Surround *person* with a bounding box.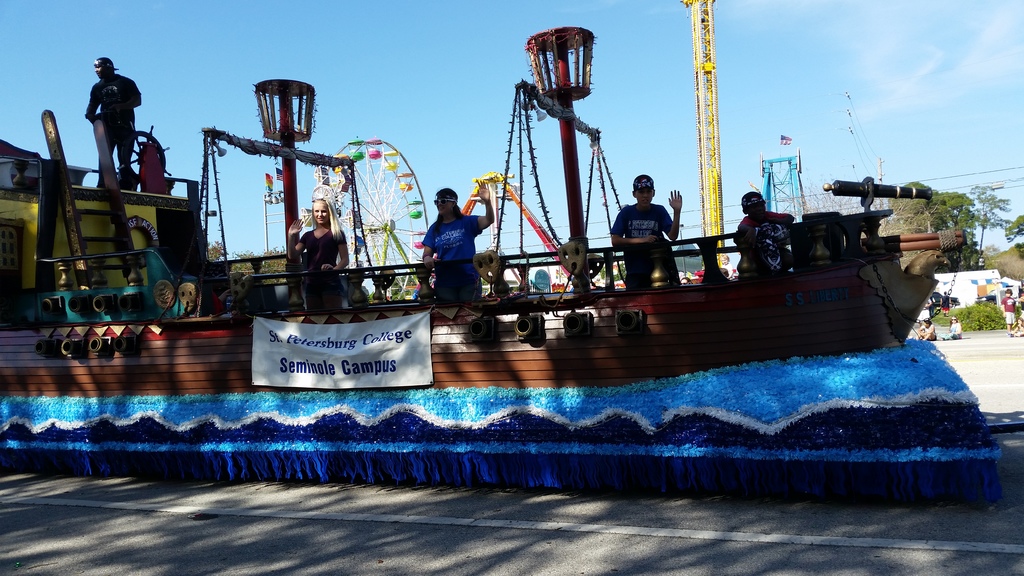
(x1=1015, y1=288, x2=1023, y2=316).
